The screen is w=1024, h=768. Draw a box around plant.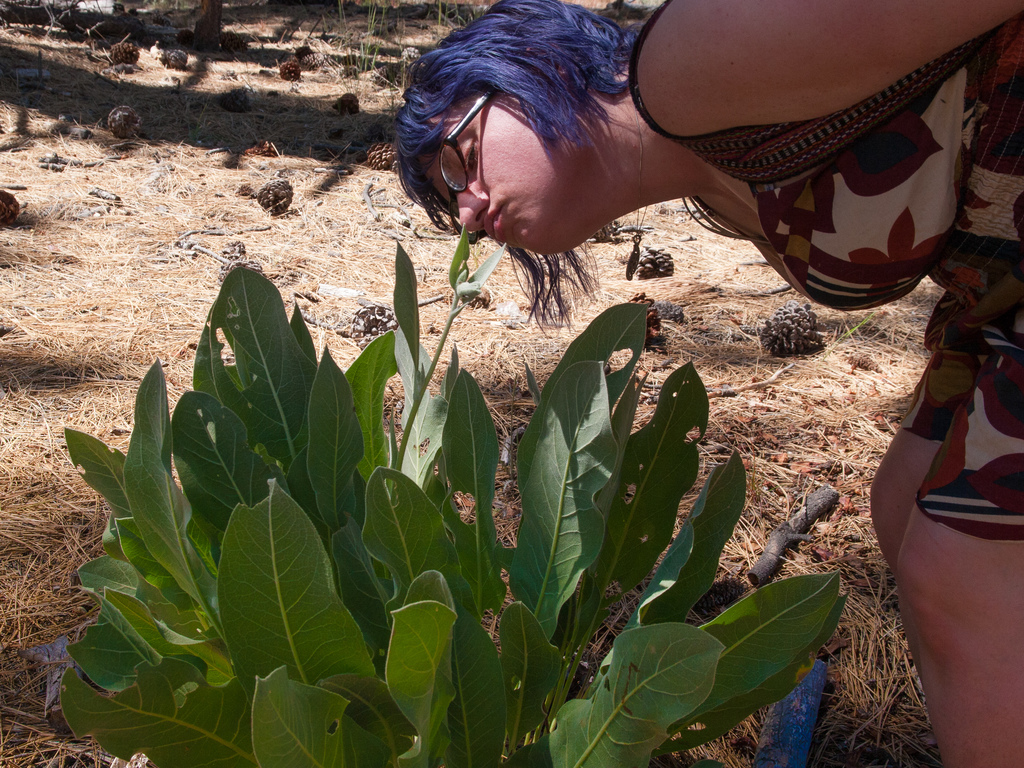
636,238,679,275.
